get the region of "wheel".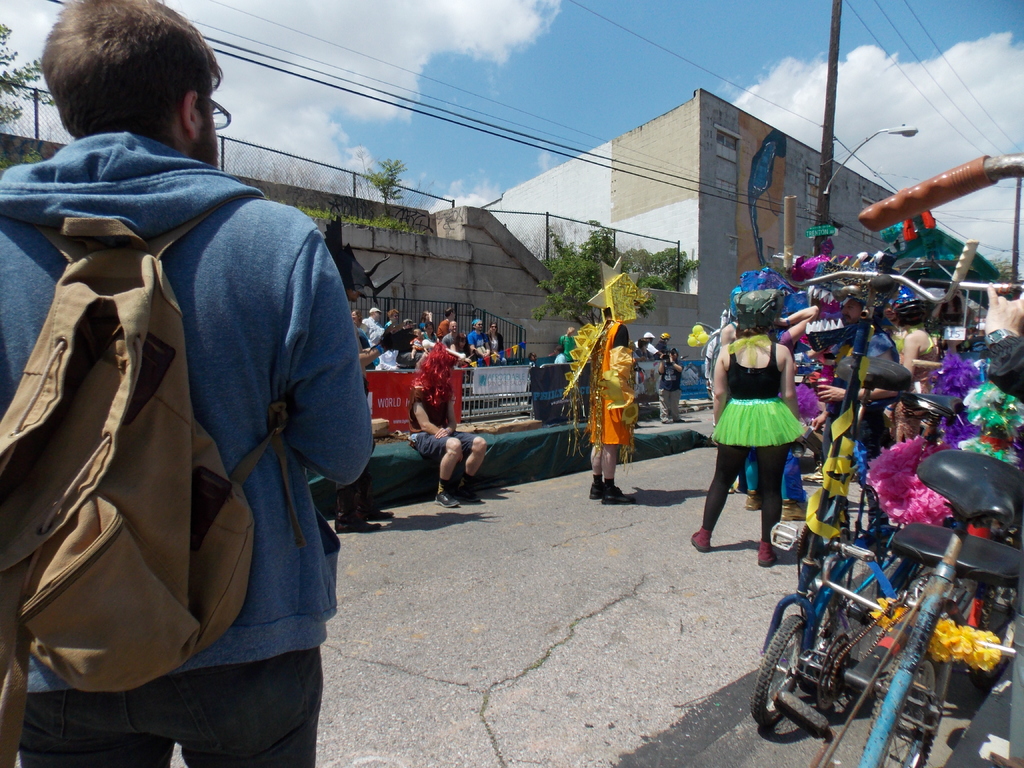
BBox(797, 534, 919, 696).
